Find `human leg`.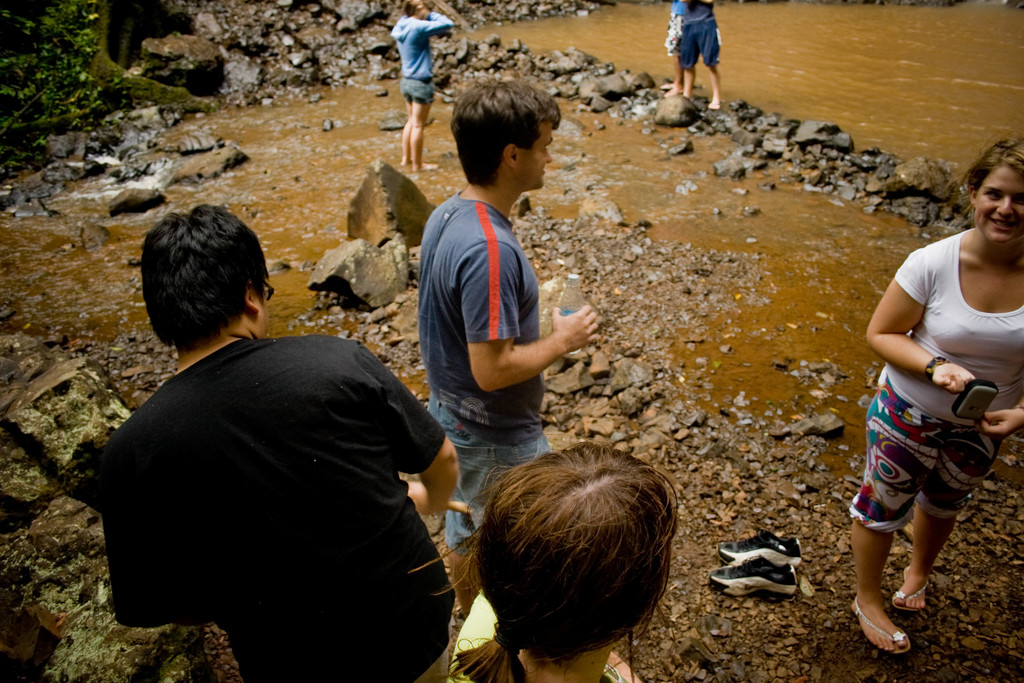
(433, 397, 486, 636).
